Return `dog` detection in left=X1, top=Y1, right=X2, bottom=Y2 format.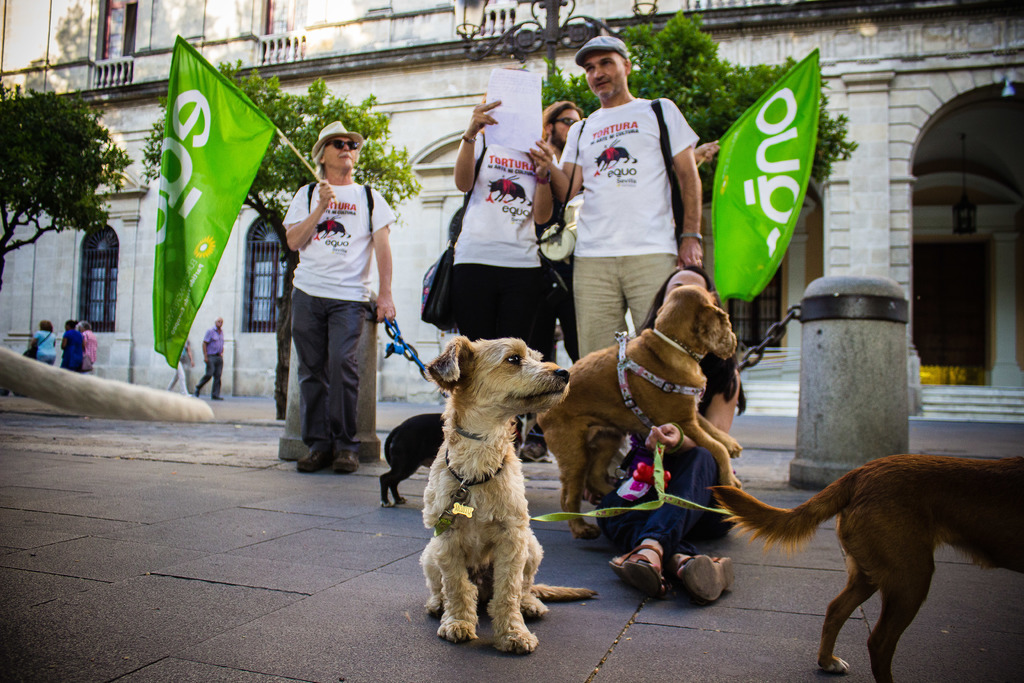
left=591, top=147, right=632, bottom=169.
